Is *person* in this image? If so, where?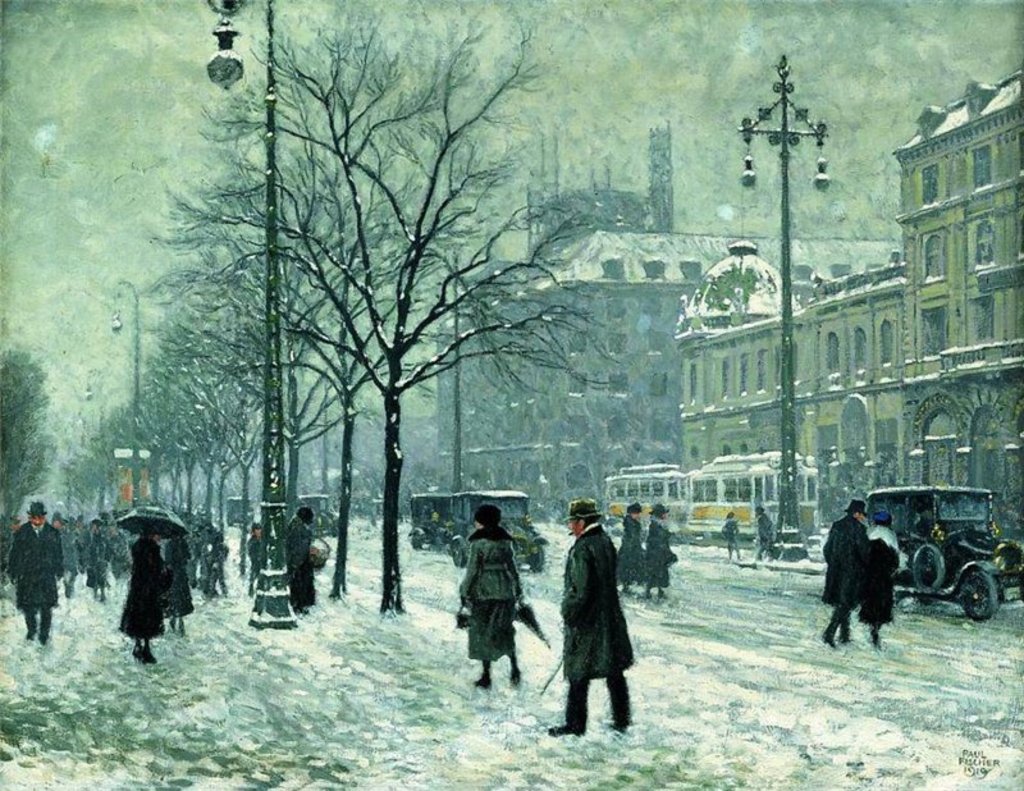
Yes, at x1=174, y1=539, x2=188, y2=608.
